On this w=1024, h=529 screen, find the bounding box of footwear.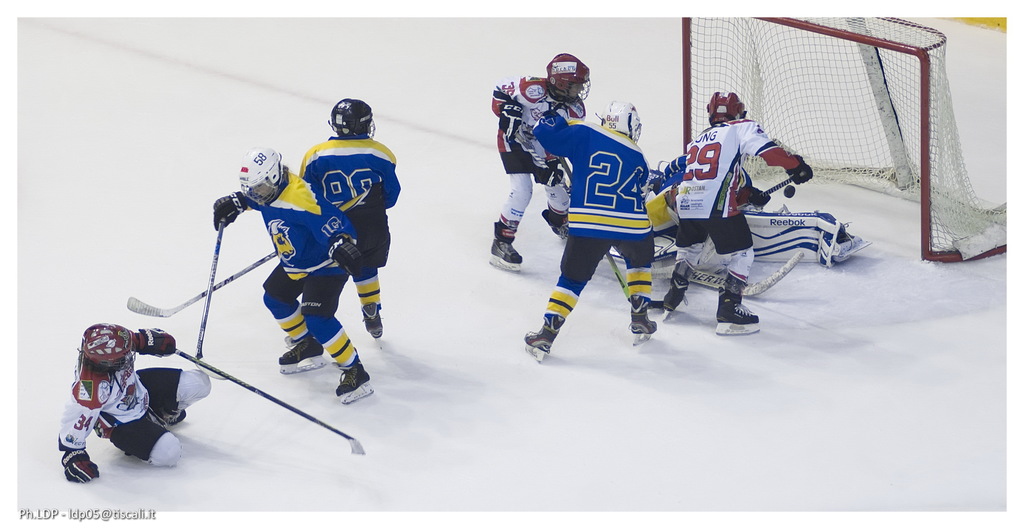
Bounding box: BBox(655, 268, 693, 313).
